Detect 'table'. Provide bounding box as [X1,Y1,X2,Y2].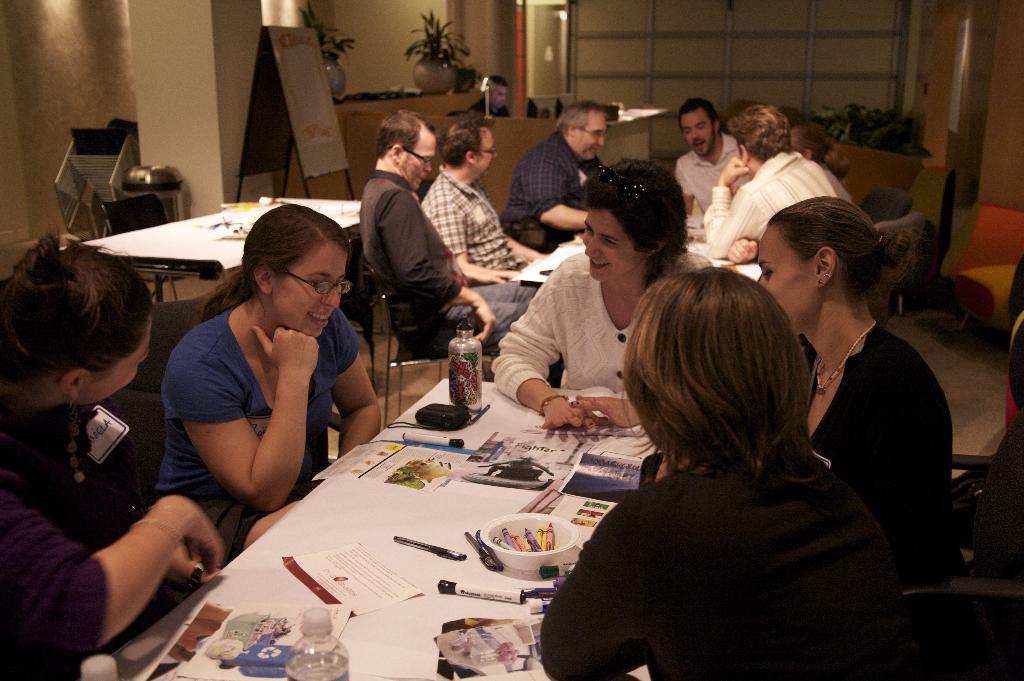
[86,370,658,680].
